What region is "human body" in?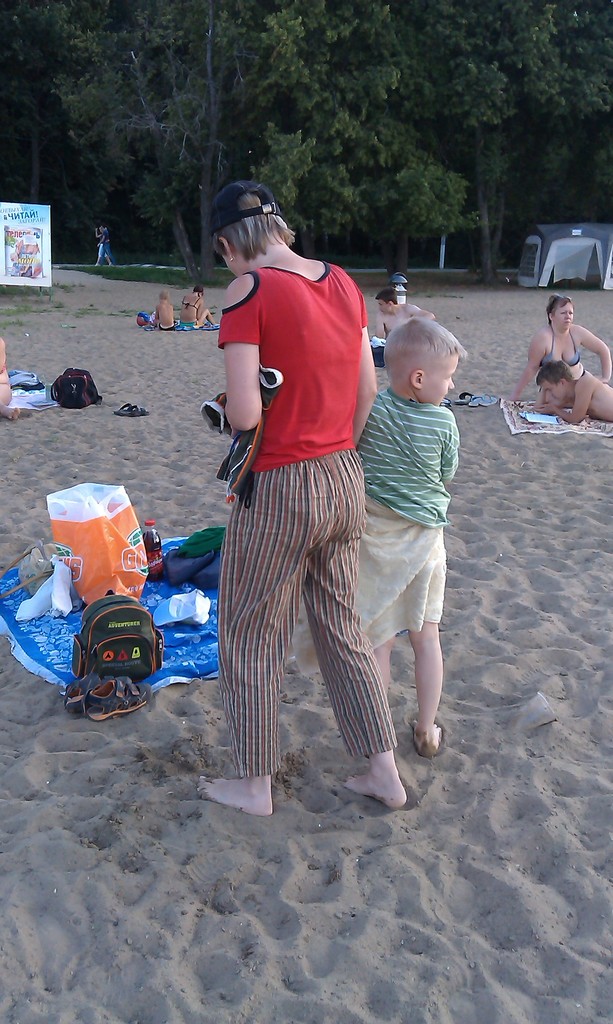
BBox(506, 286, 612, 405).
